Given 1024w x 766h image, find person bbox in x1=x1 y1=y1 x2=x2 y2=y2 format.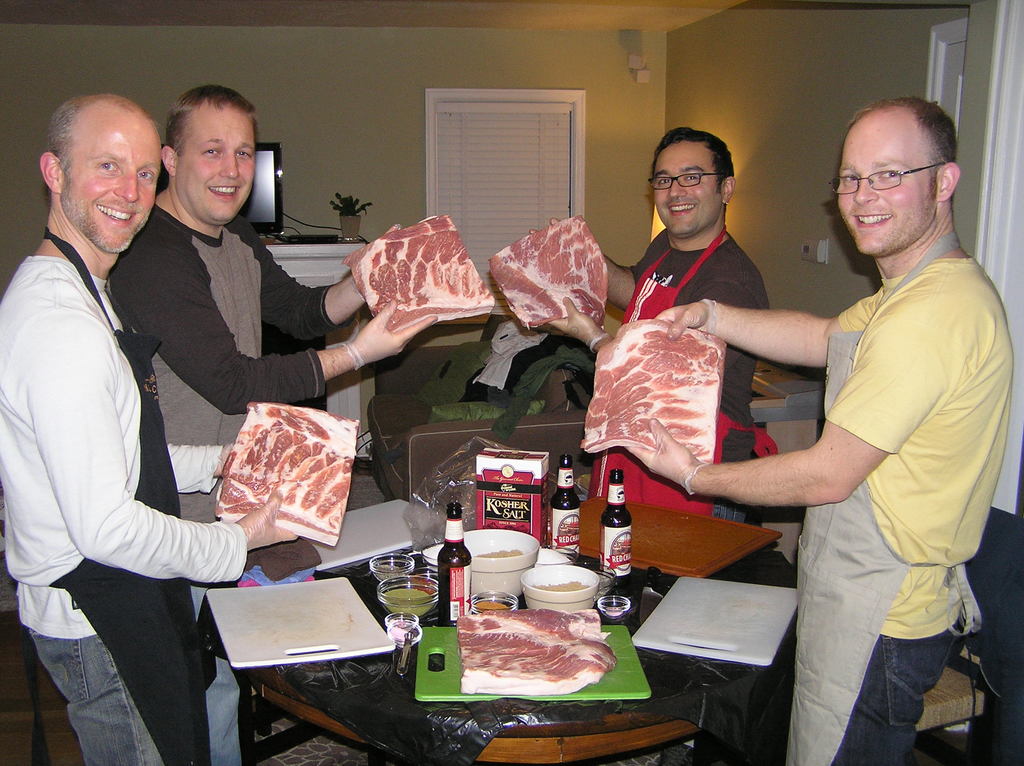
x1=0 y1=89 x2=298 y2=765.
